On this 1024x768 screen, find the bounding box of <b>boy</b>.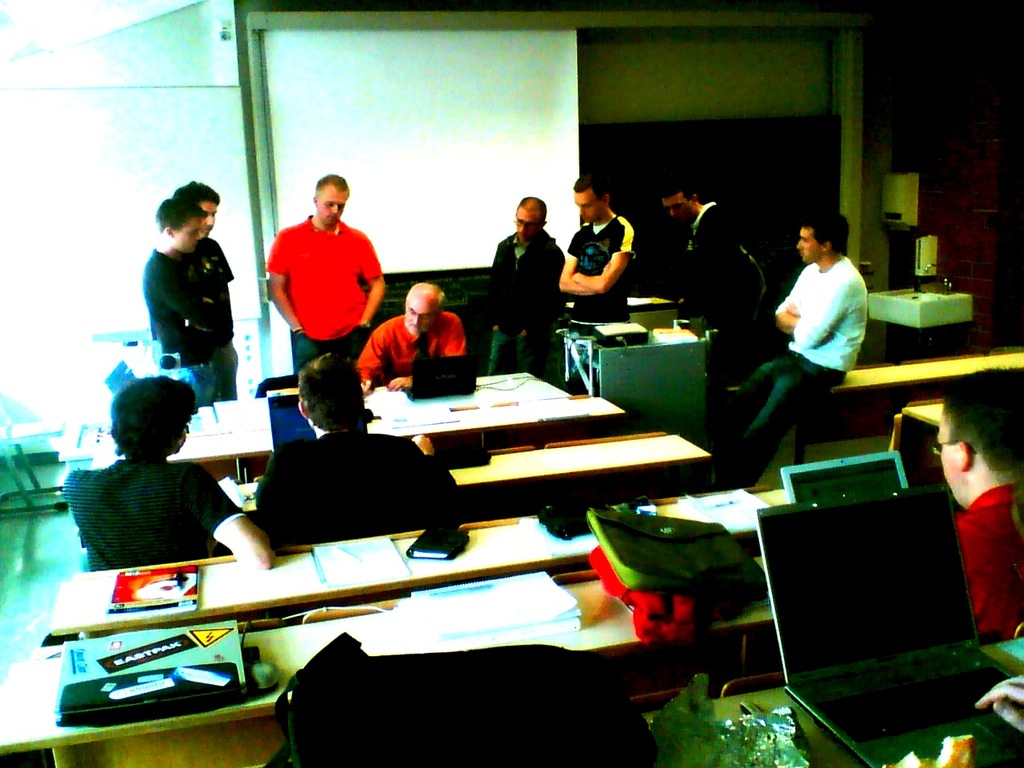
Bounding box: 140, 194, 225, 402.
